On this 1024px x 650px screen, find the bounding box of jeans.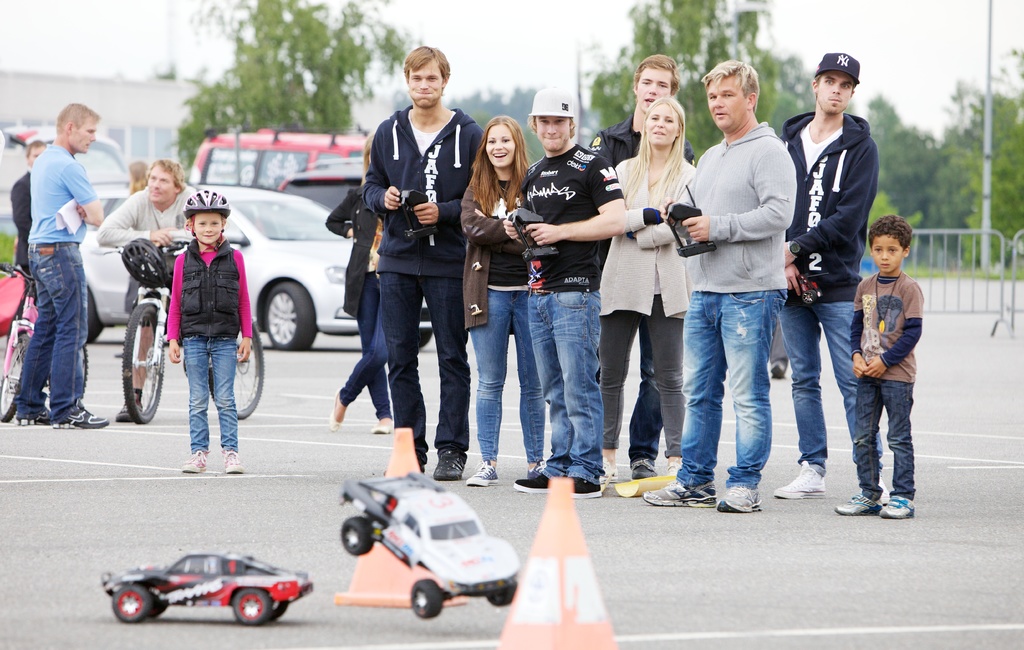
Bounding box: <region>771, 278, 851, 475</region>.
